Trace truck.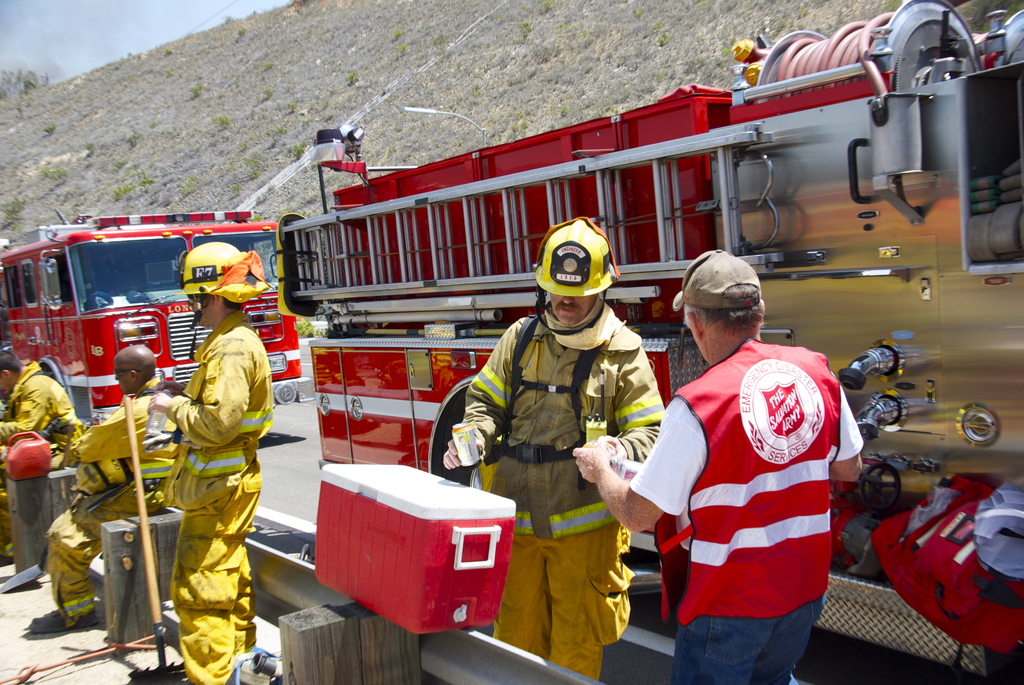
Traced to (left=274, top=0, right=1023, bottom=684).
